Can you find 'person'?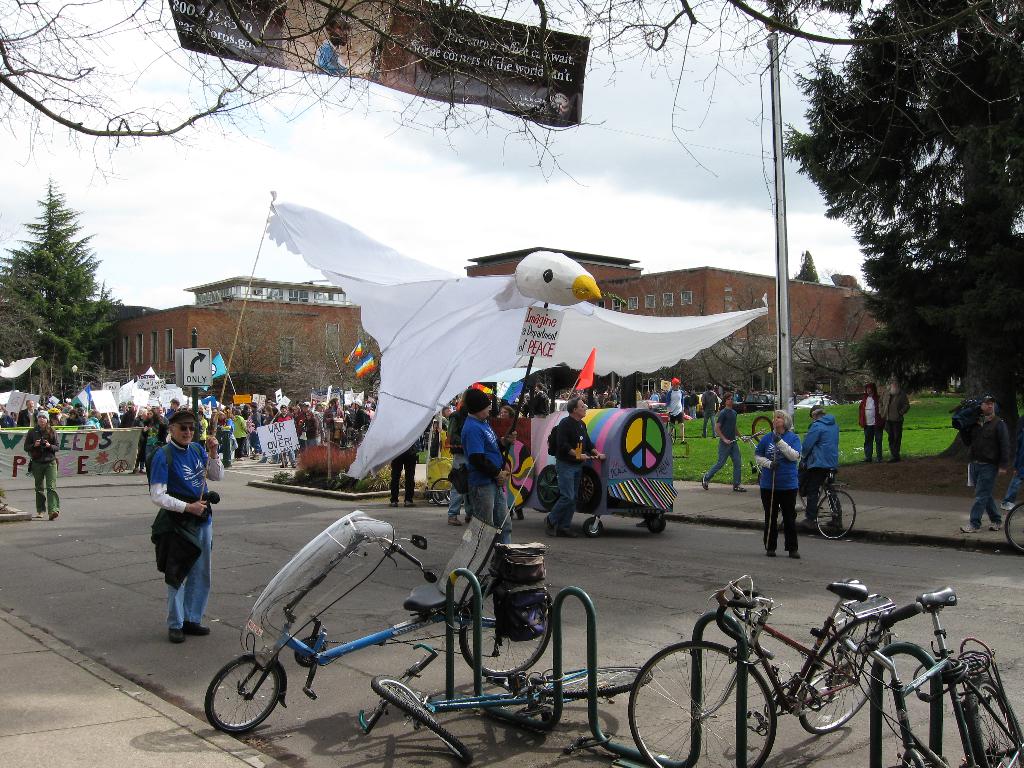
Yes, bounding box: select_region(798, 393, 842, 534).
